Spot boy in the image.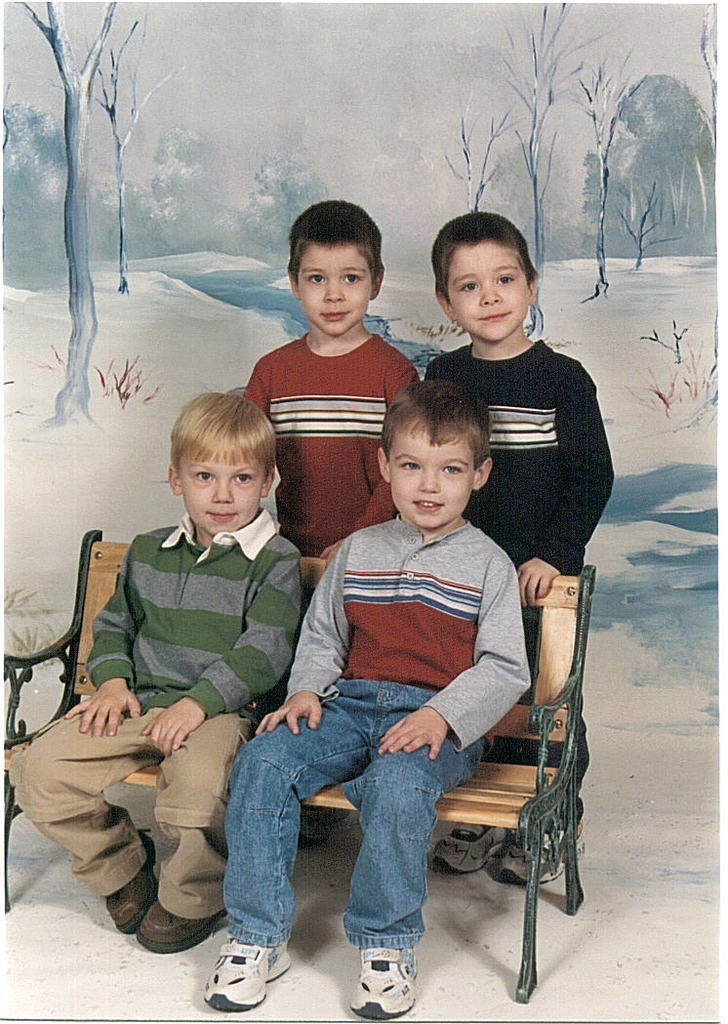
boy found at {"x1": 10, "y1": 395, "x2": 299, "y2": 955}.
